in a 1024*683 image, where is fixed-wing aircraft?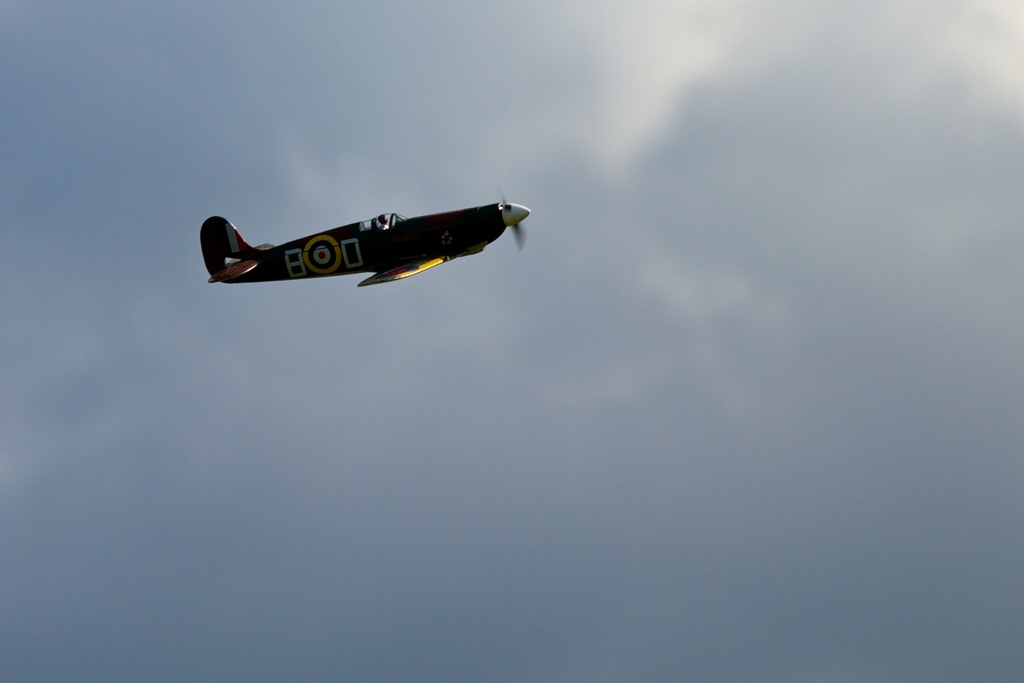
box(199, 173, 532, 287).
